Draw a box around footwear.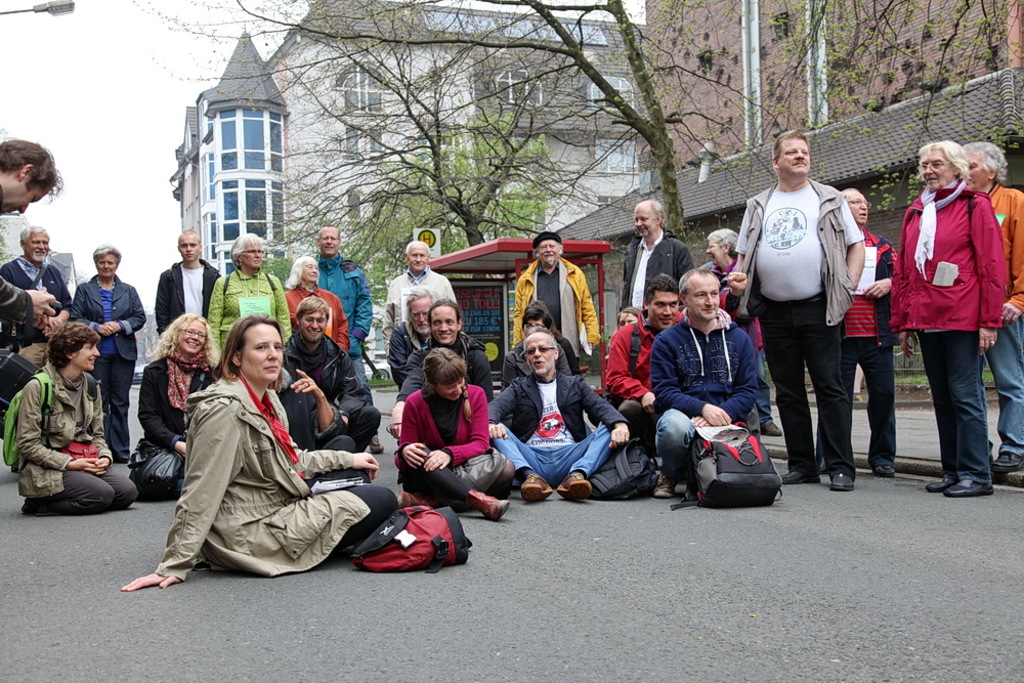
[x1=464, y1=488, x2=512, y2=525].
